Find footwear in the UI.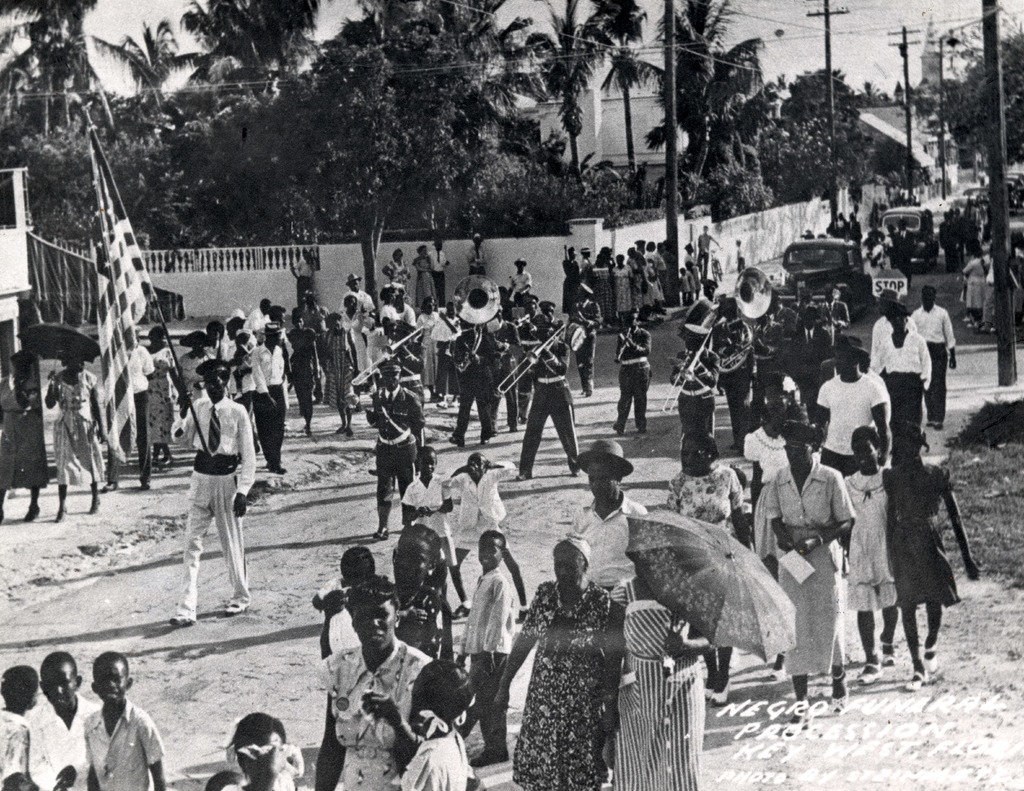
UI element at bbox=[639, 428, 644, 434].
